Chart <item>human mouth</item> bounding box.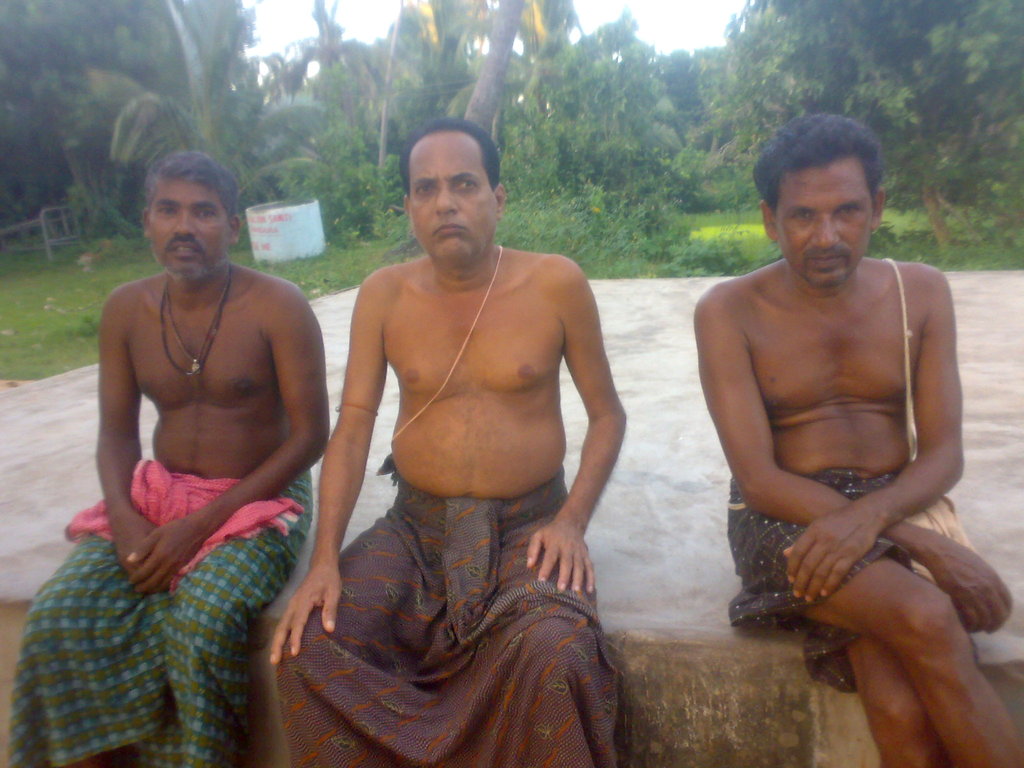
Charted: bbox=(435, 222, 469, 239).
